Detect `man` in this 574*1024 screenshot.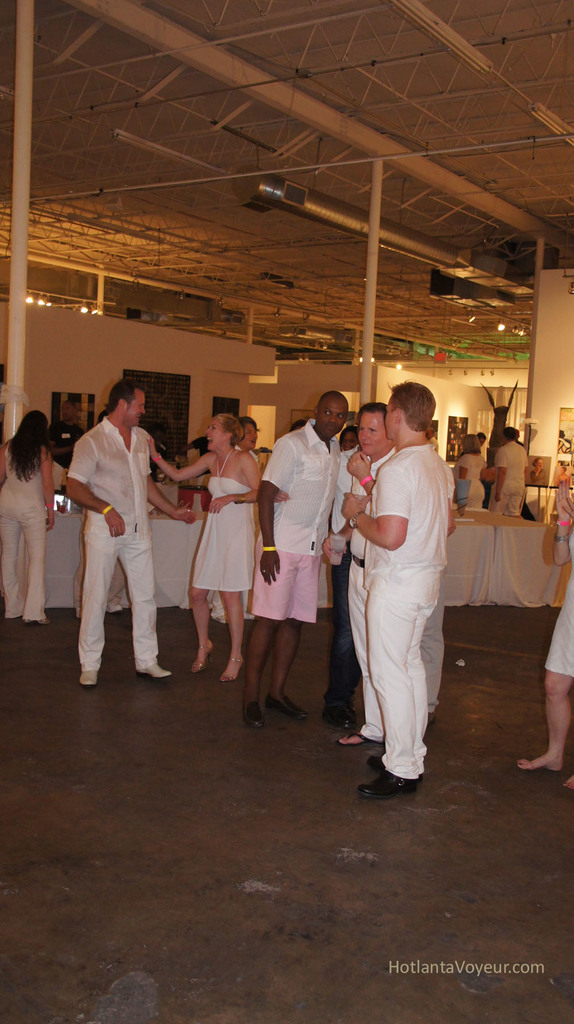
Detection: box=[421, 438, 438, 724].
